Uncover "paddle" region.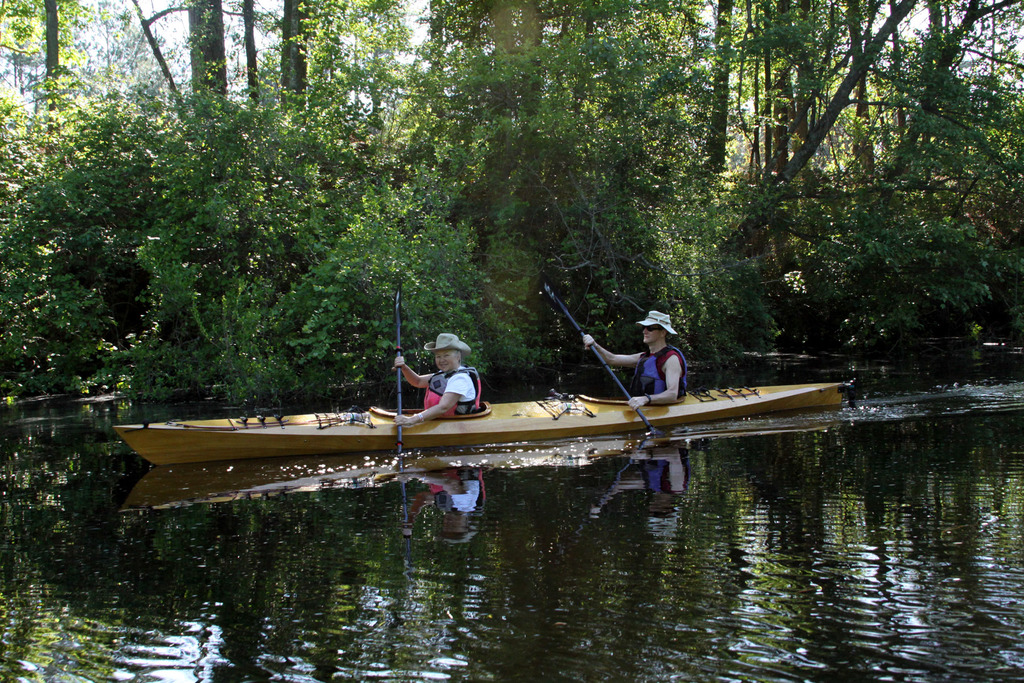
Uncovered: 395, 286, 404, 473.
